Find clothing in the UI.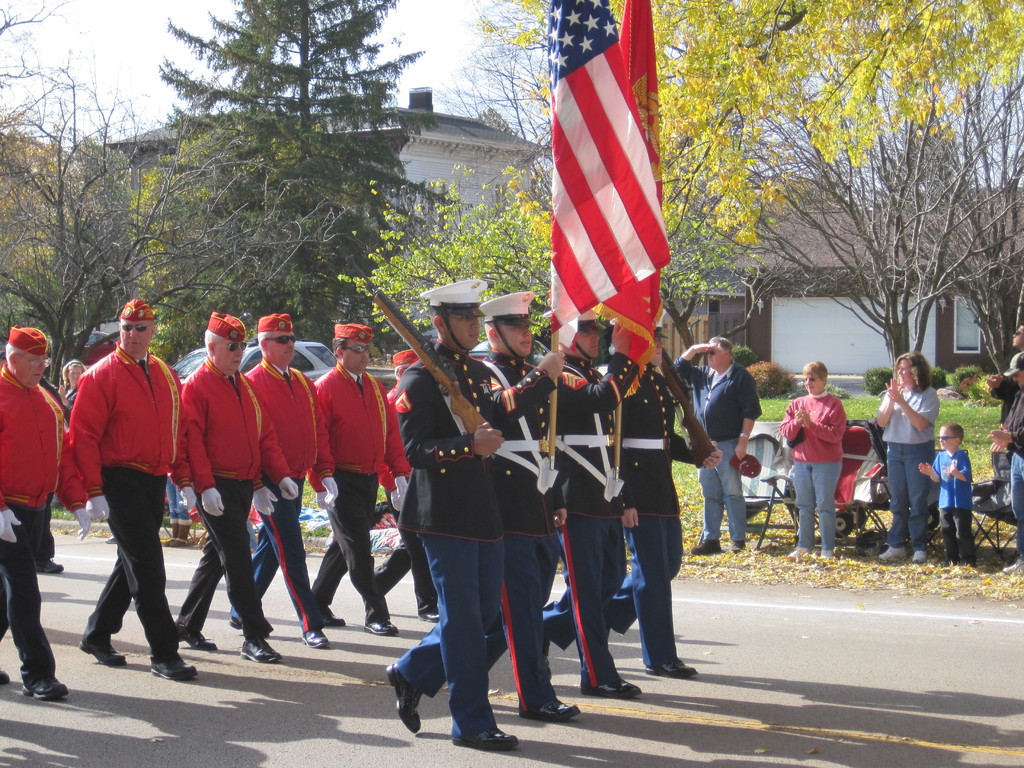
UI element at x1=317 y1=367 x2=403 y2=625.
